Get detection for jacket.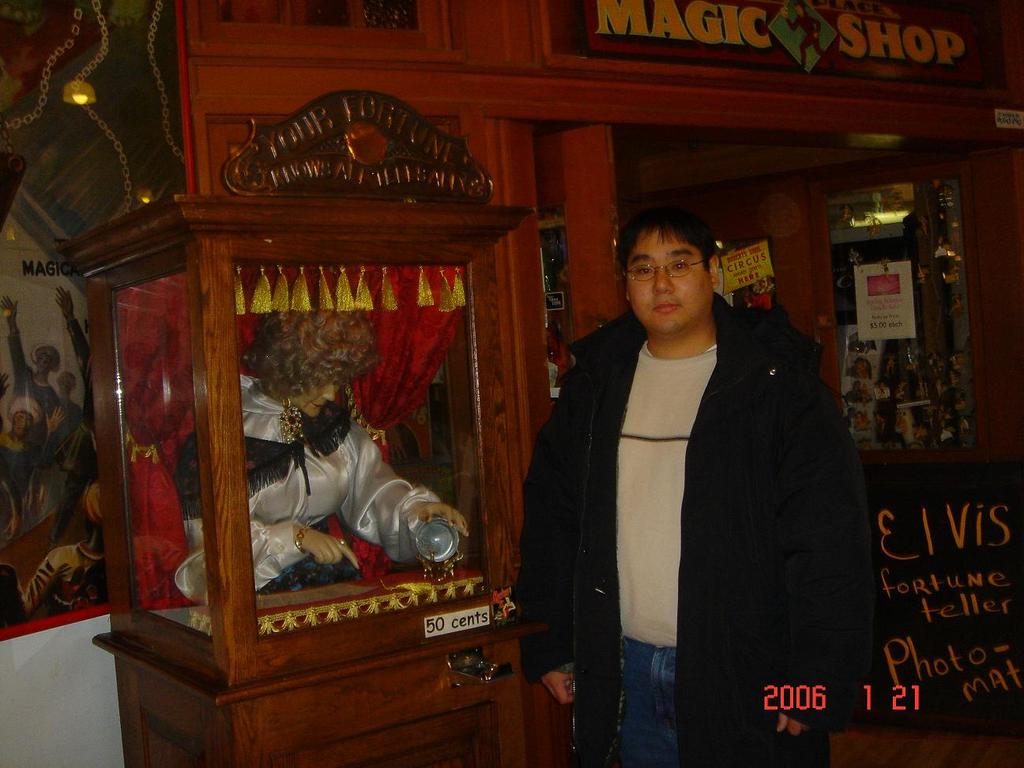
Detection: [x1=506, y1=254, x2=848, y2=715].
